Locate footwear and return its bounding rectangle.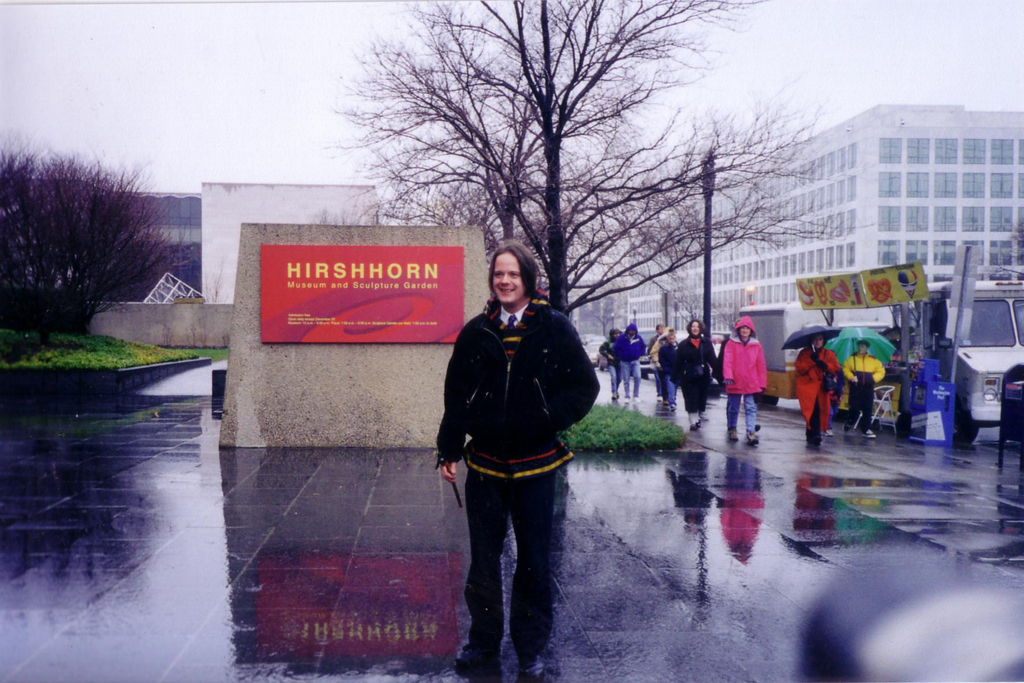
(861,429,879,440).
